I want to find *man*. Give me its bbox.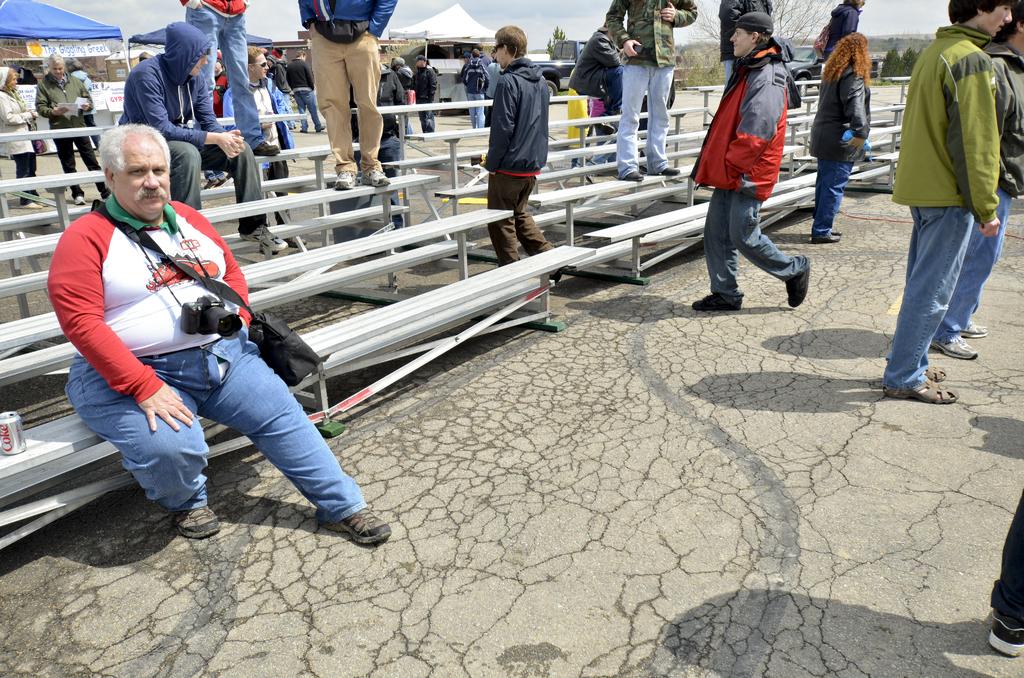
locate(691, 14, 812, 305).
